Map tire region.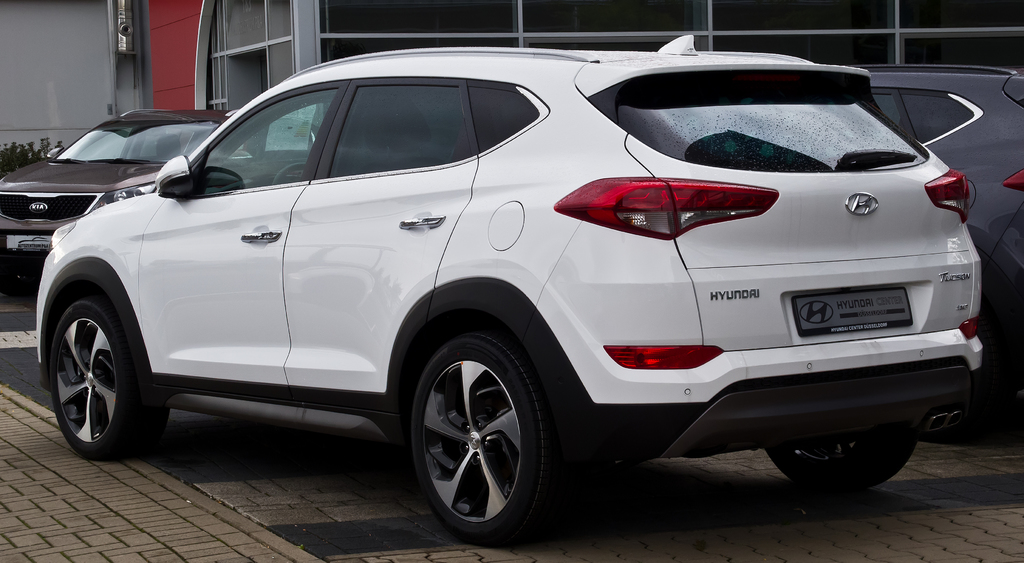
Mapped to 763:413:924:496.
